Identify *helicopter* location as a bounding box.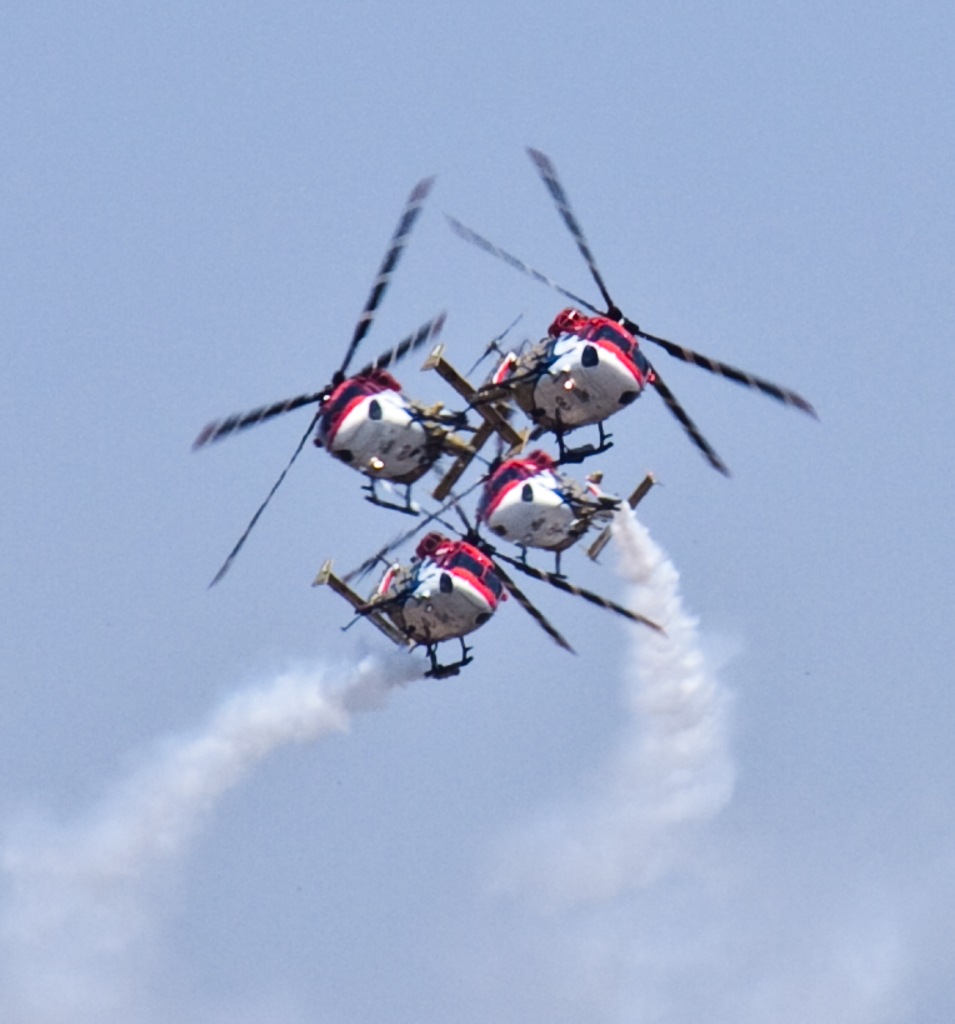
<bbox>305, 443, 581, 683</bbox>.
